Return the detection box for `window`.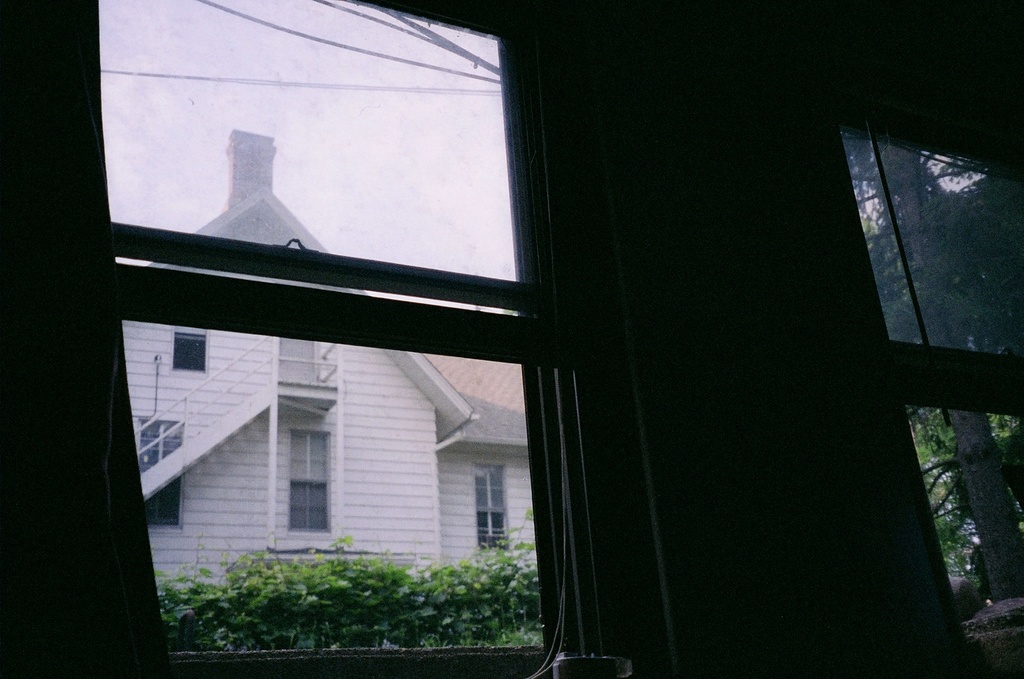
(288,430,334,533).
